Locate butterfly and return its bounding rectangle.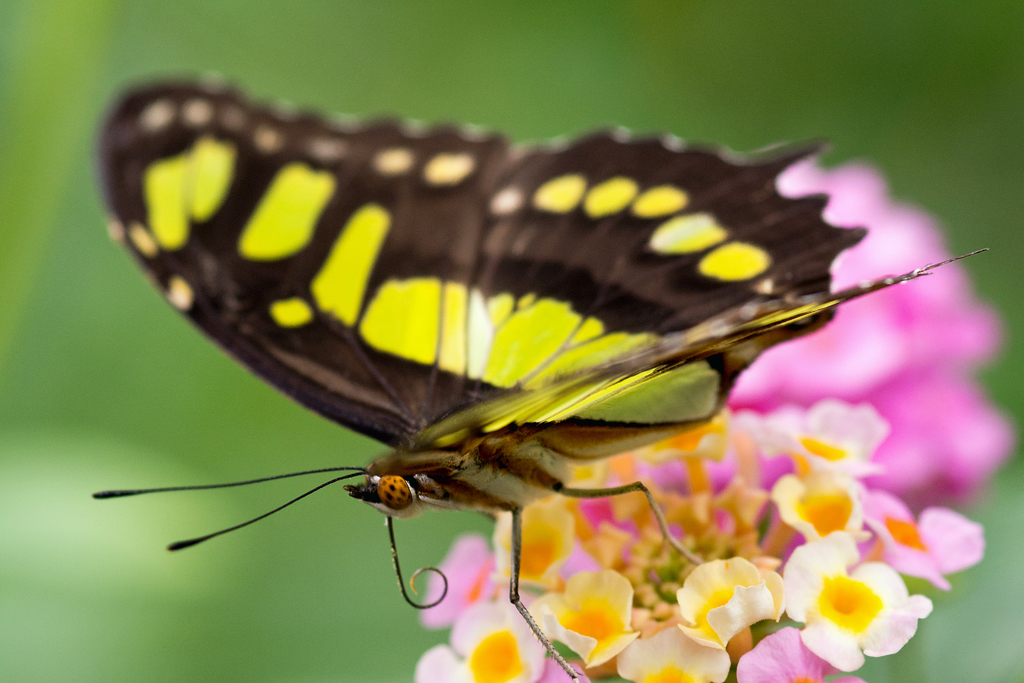
[left=9, top=91, right=977, bottom=640].
